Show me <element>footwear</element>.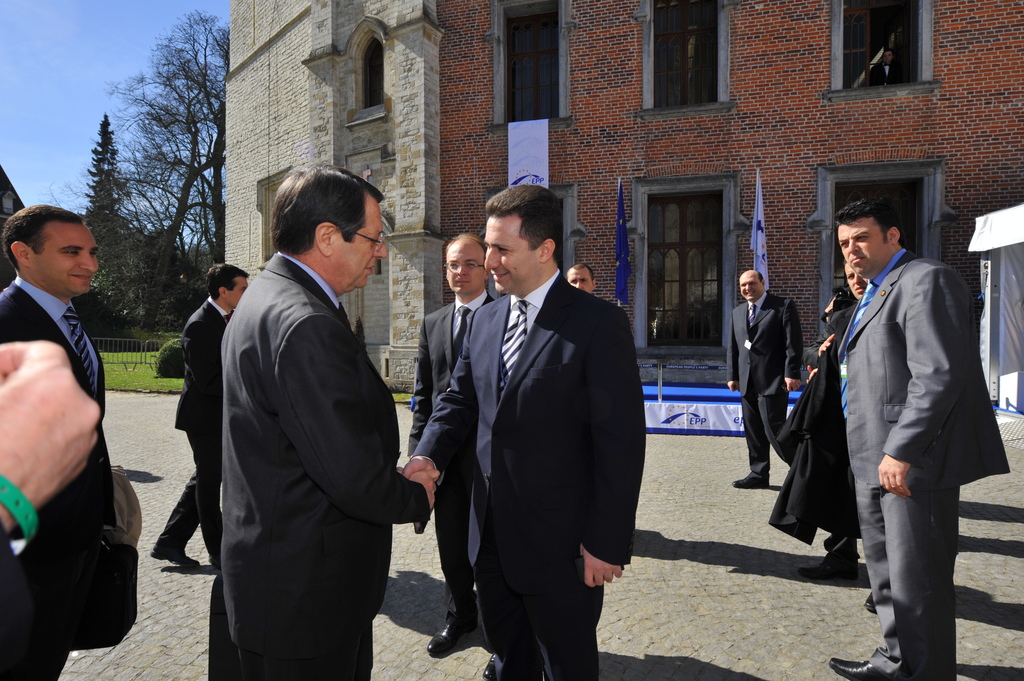
<element>footwear</element> is here: box=[828, 658, 893, 680].
